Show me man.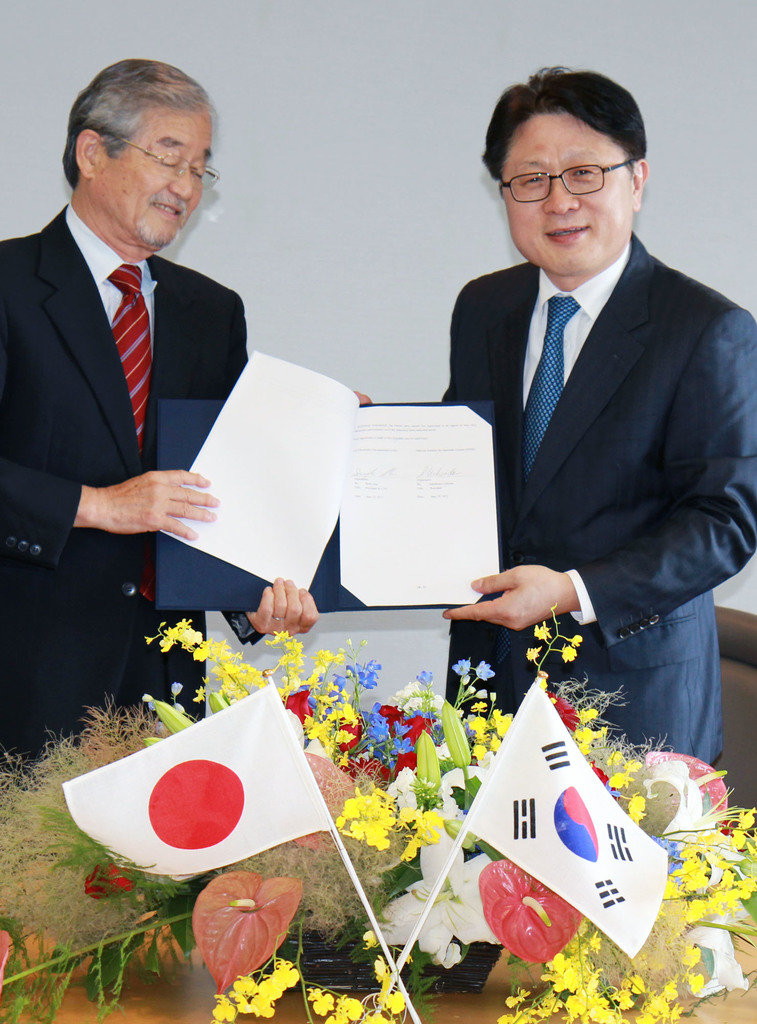
man is here: bbox=[403, 70, 755, 757].
